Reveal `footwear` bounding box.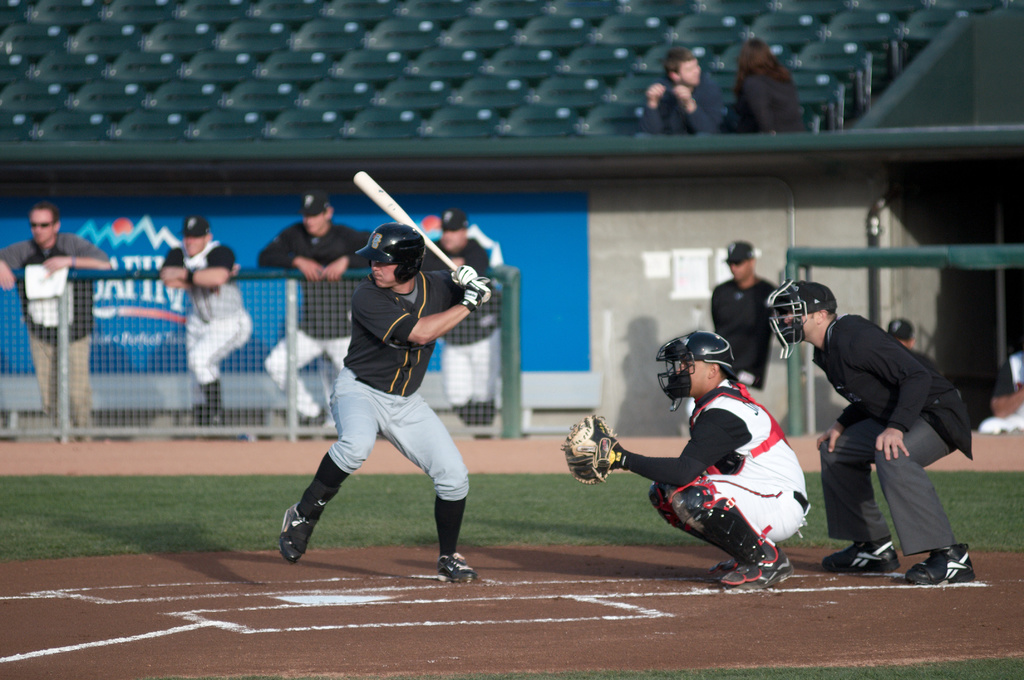
Revealed: box(438, 552, 476, 581).
